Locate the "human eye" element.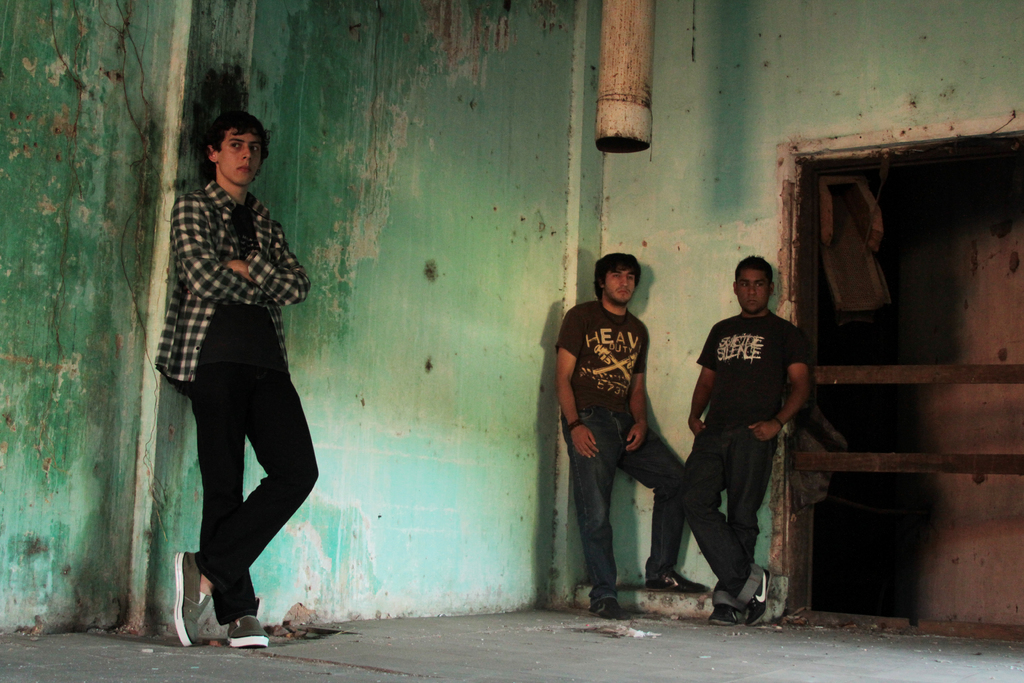
Element bbox: x1=754, y1=281, x2=765, y2=288.
